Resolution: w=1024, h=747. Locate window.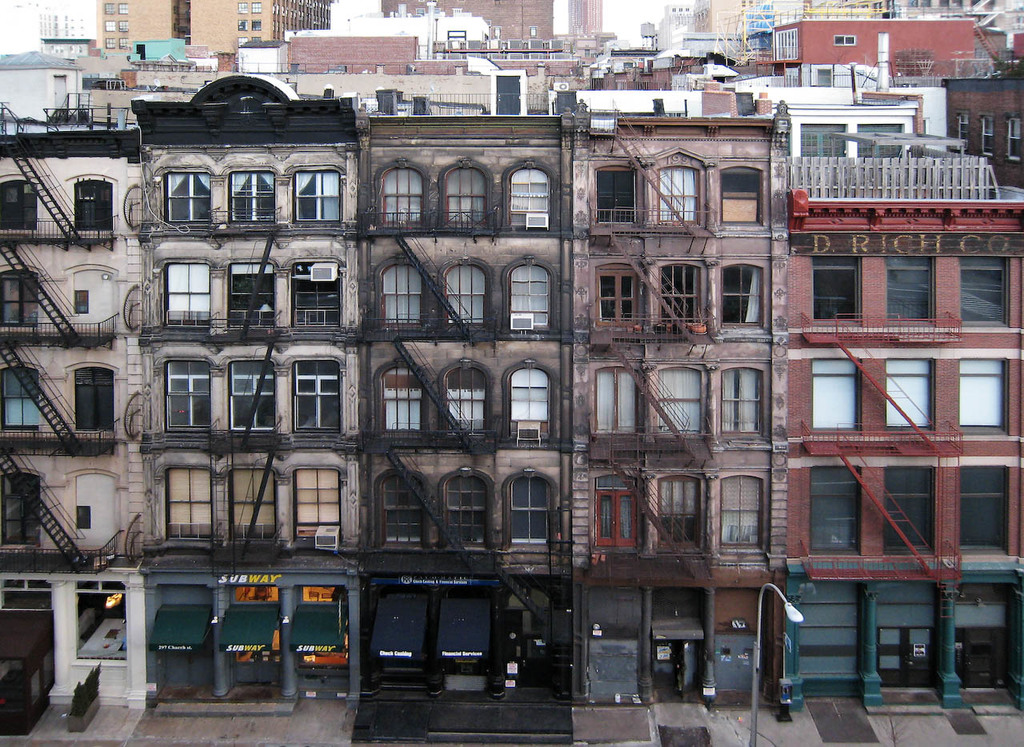
217,346,282,433.
